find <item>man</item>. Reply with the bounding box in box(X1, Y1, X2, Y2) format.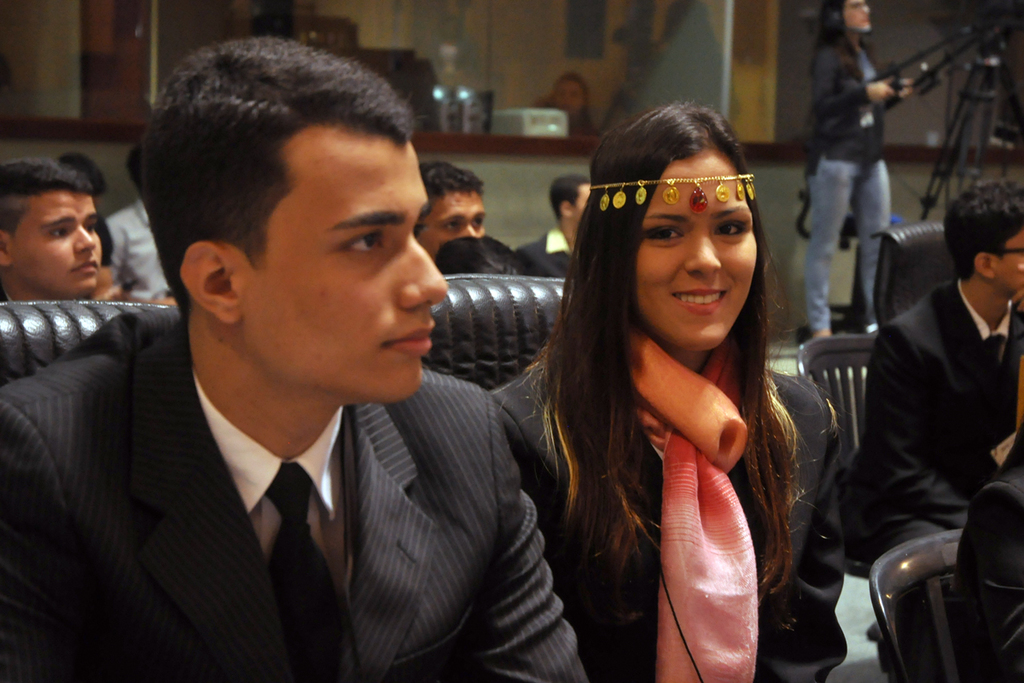
box(420, 159, 487, 260).
